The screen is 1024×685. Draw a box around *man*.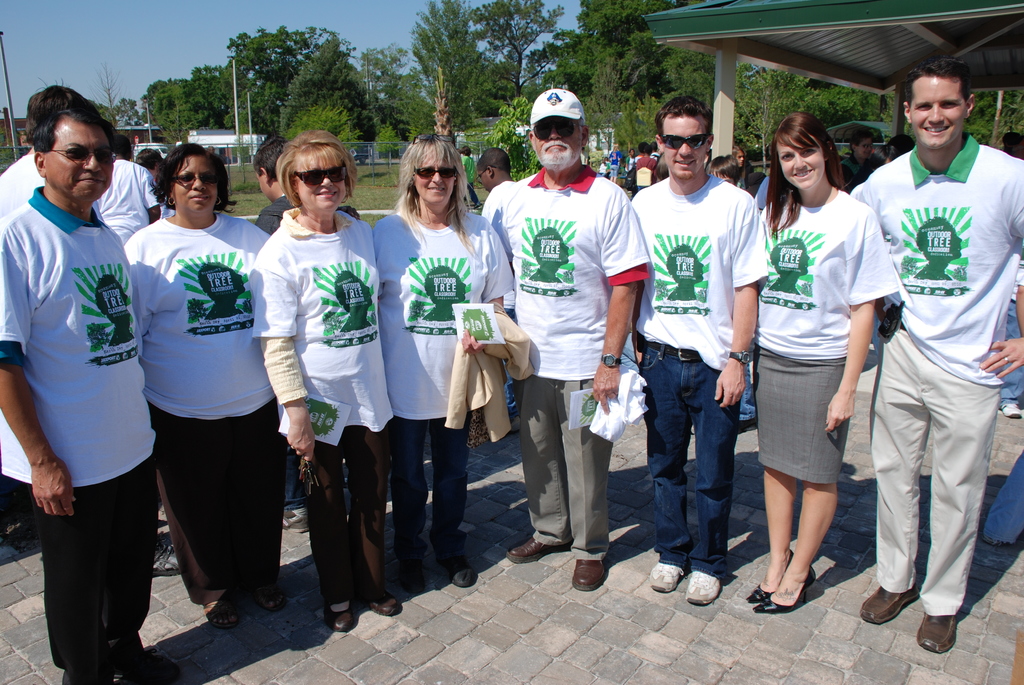
94/134/160/245.
